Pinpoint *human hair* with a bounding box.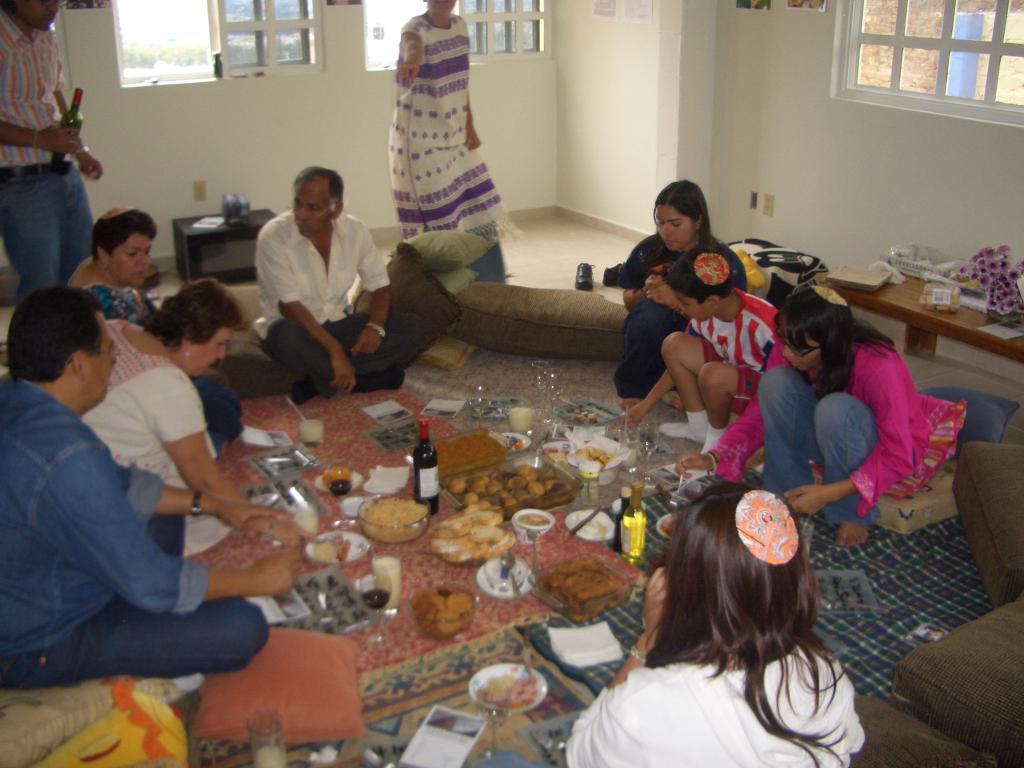
132,278,244,366.
